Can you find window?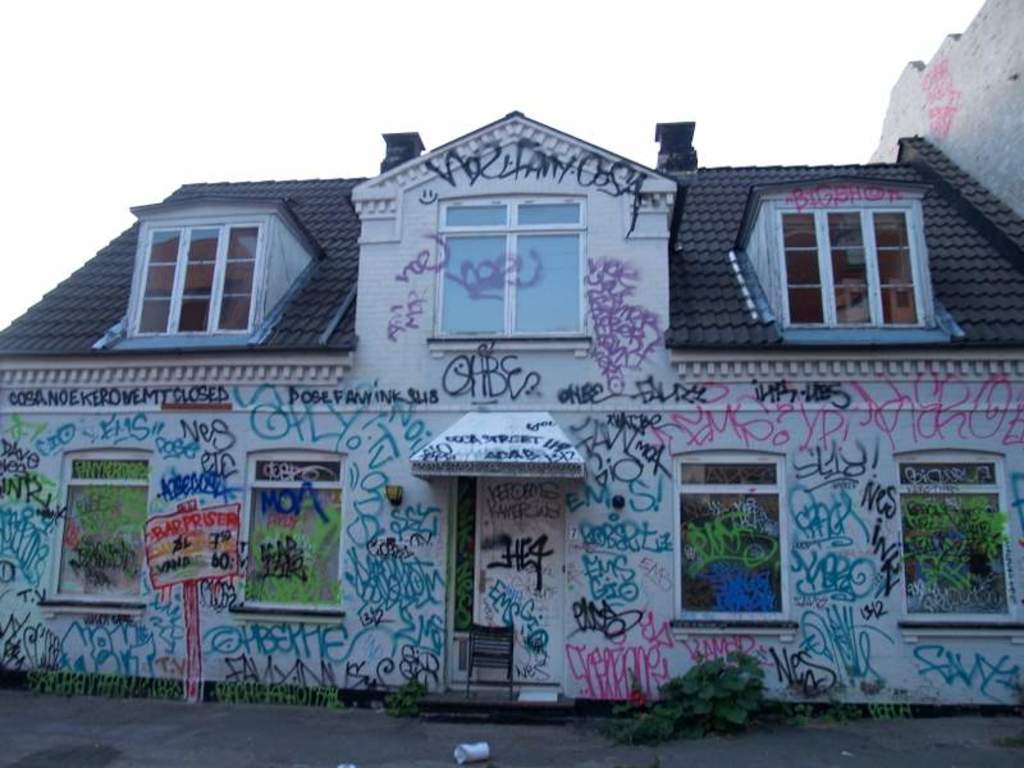
Yes, bounding box: Rect(262, 457, 361, 621).
